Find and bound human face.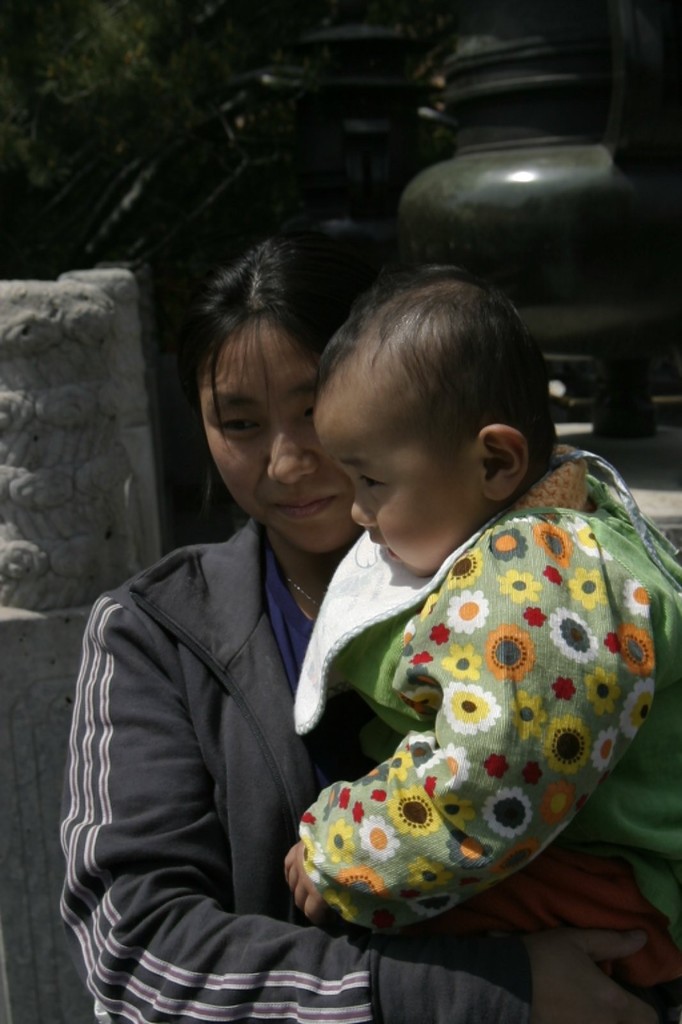
Bound: (195,328,360,560).
